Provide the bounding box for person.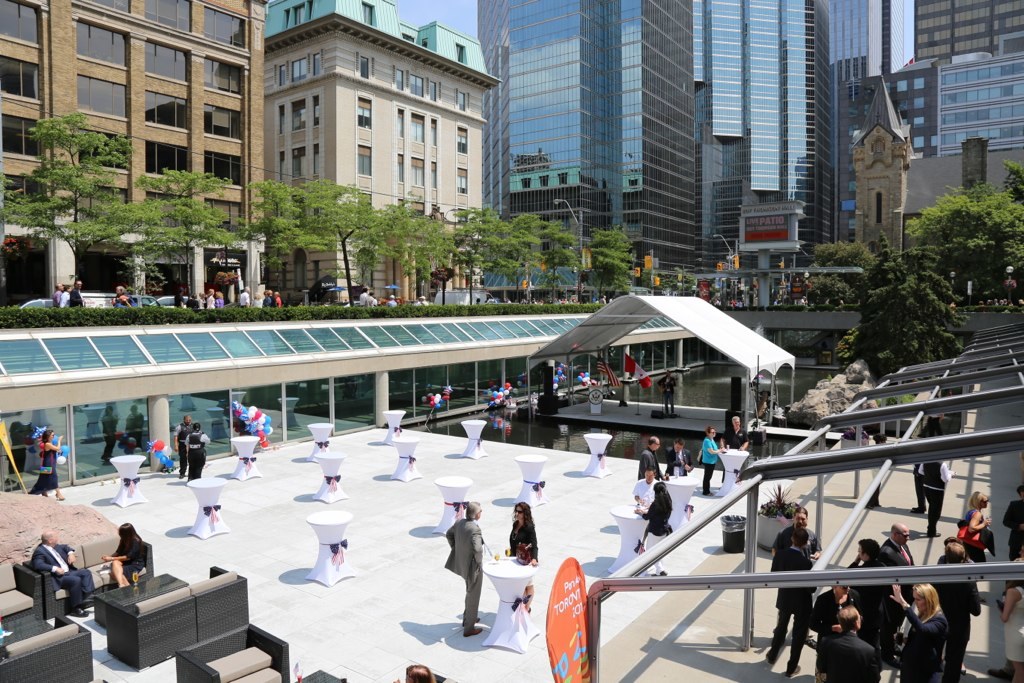
region(719, 414, 751, 451).
